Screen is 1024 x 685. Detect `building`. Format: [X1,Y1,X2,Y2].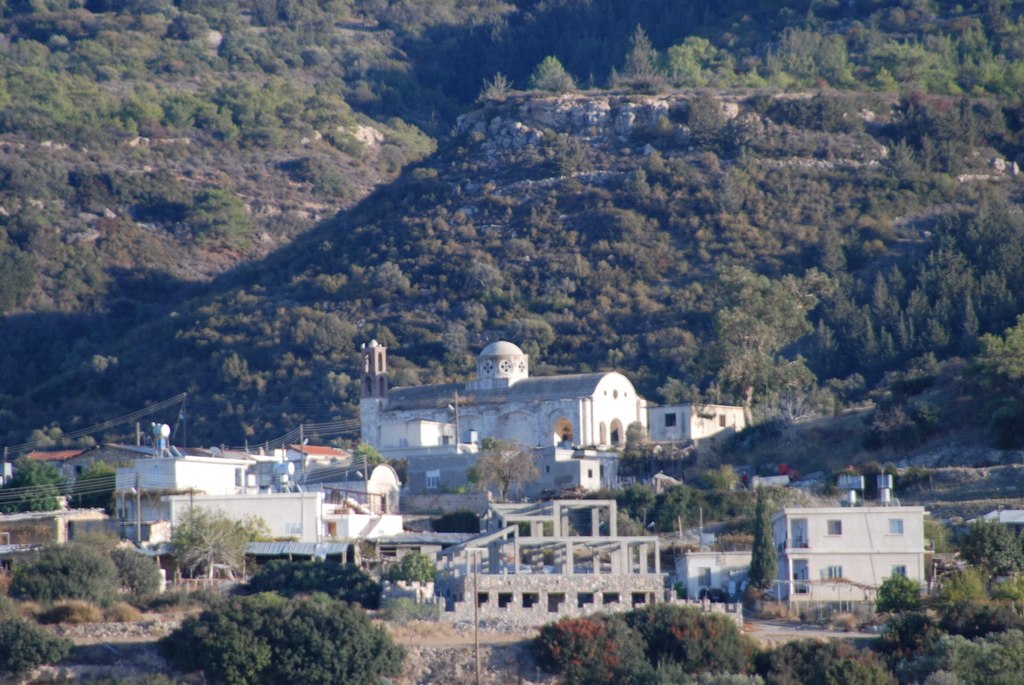
[121,442,281,546].
